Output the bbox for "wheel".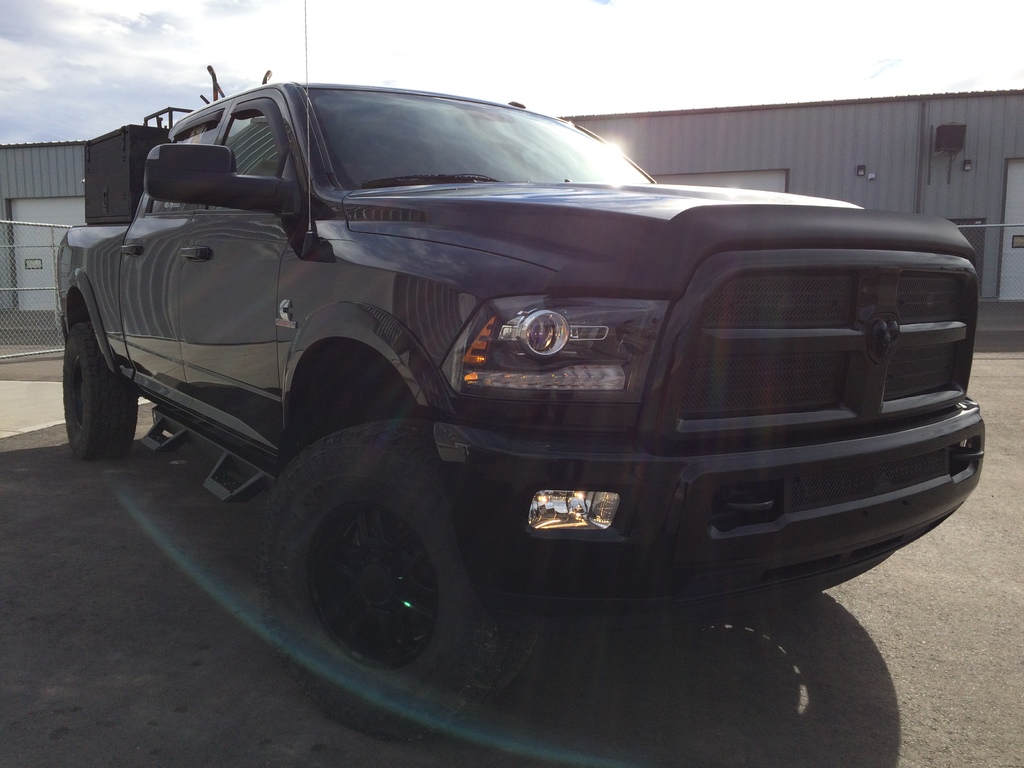
(x1=247, y1=410, x2=496, y2=706).
